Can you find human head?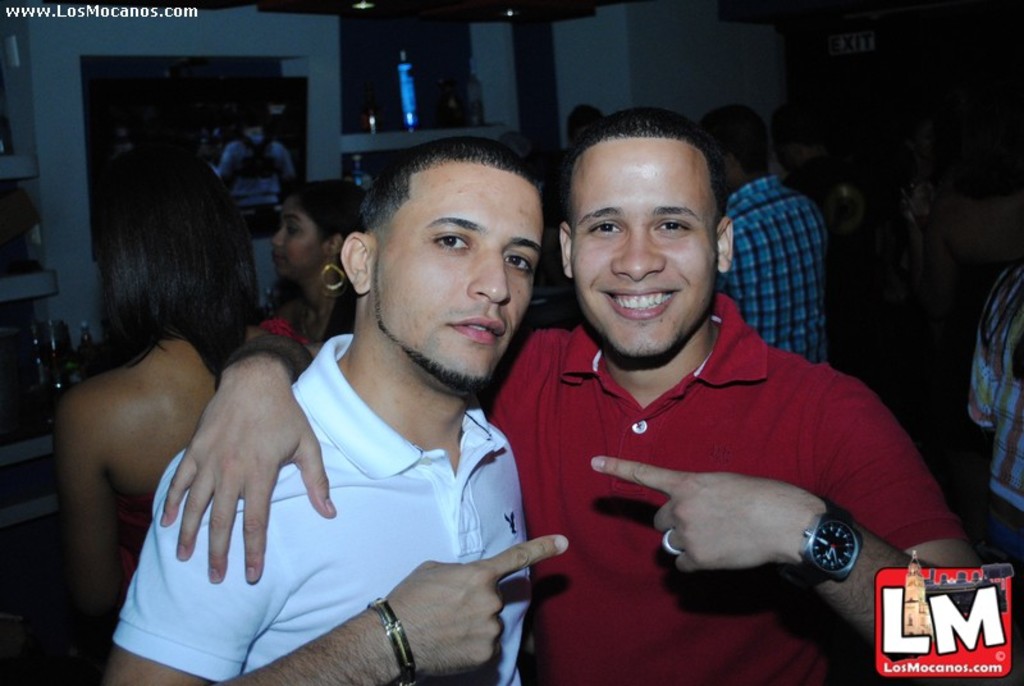
Yes, bounding box: <region>340, 133, 552, 388</region>.
